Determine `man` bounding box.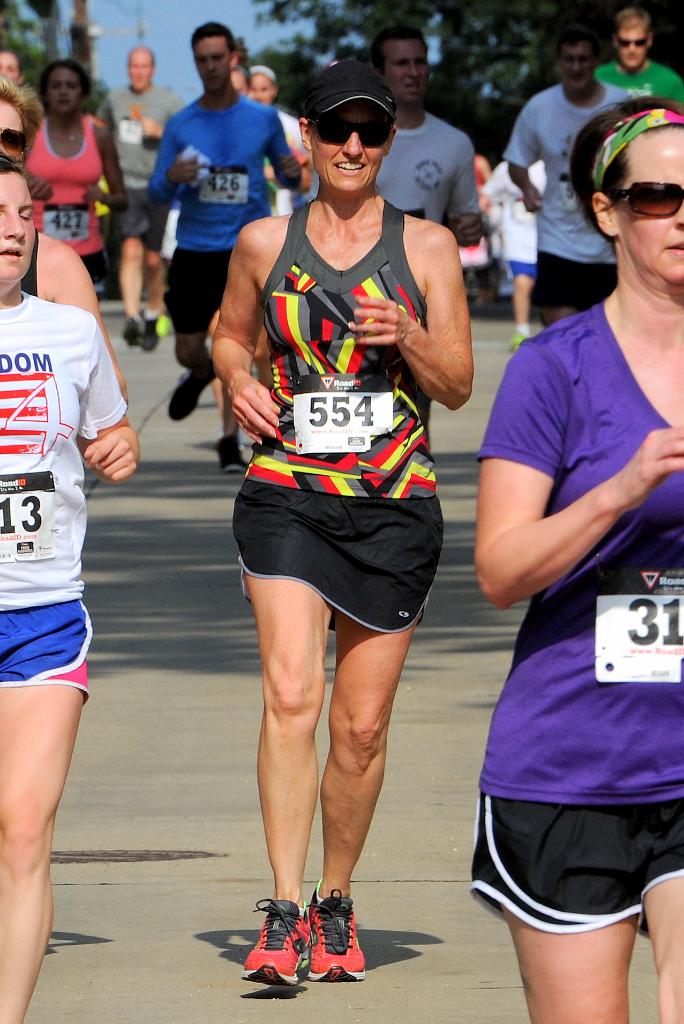
Determined: bbox=[498, 15, 630, 320].
